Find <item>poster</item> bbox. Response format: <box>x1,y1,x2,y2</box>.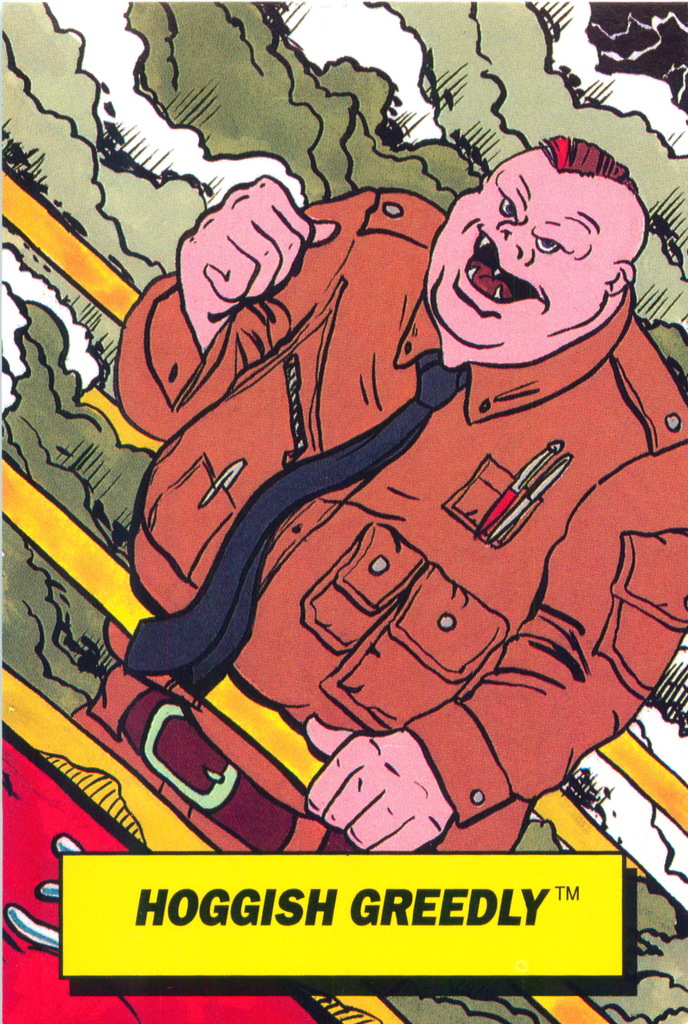
<box>0,0,687,1023</box>.
